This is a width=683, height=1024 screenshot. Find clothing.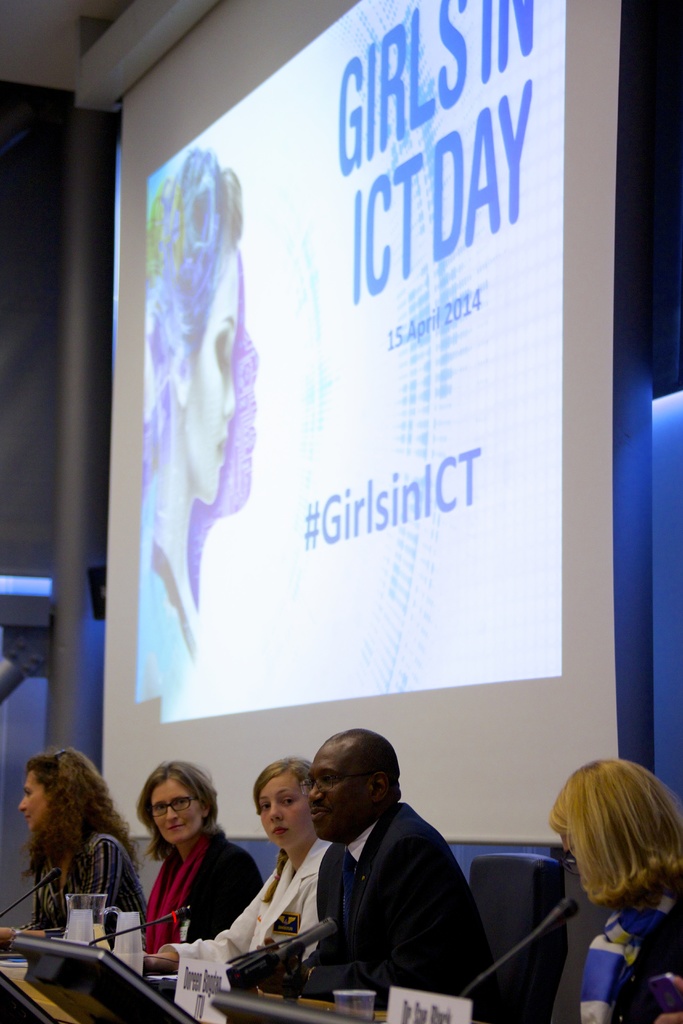
Bounding box: bbox=[24, 836, 147, 939].
